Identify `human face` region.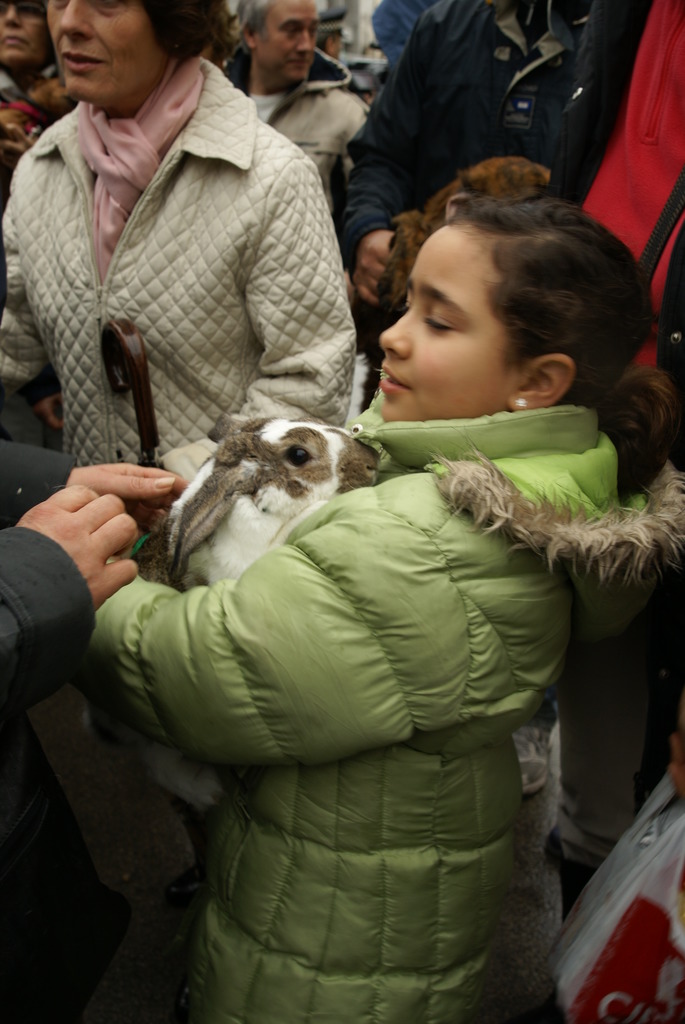
Region: bbox=[257, 0, 317, 83].
